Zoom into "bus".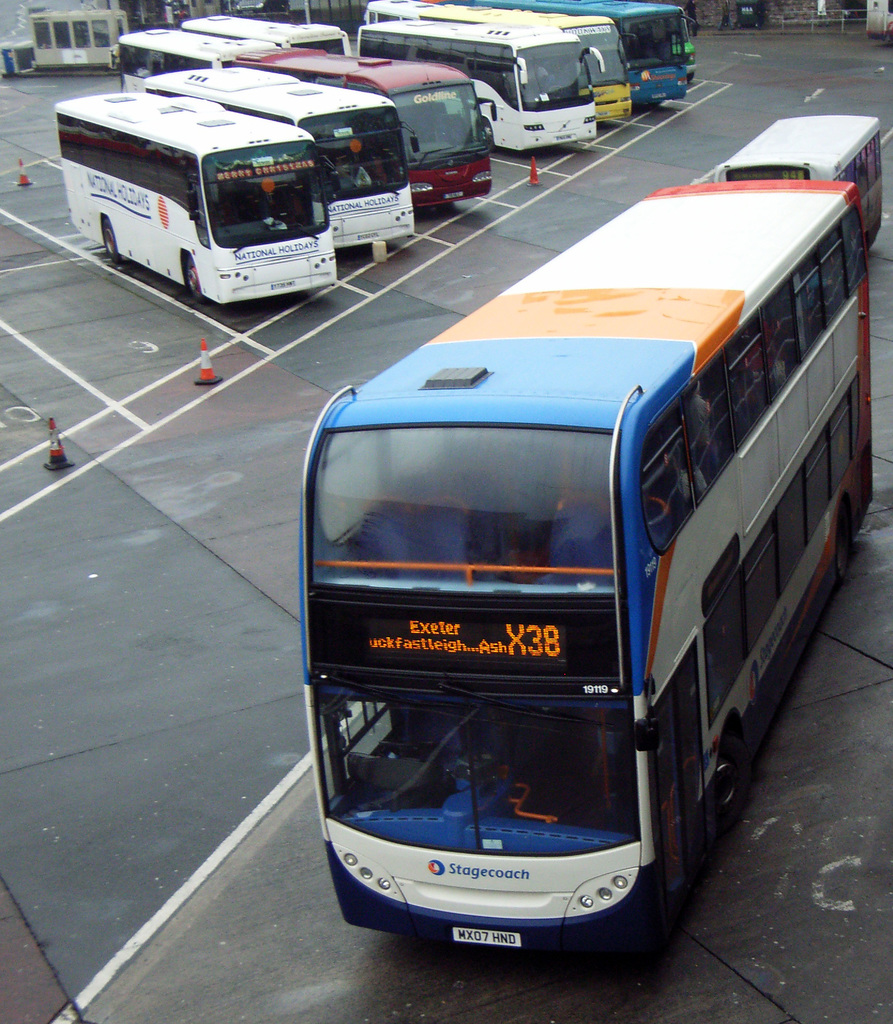
Zoom target: {"left": 61, "top": 86, "right": 342, "bottom": 300}.
